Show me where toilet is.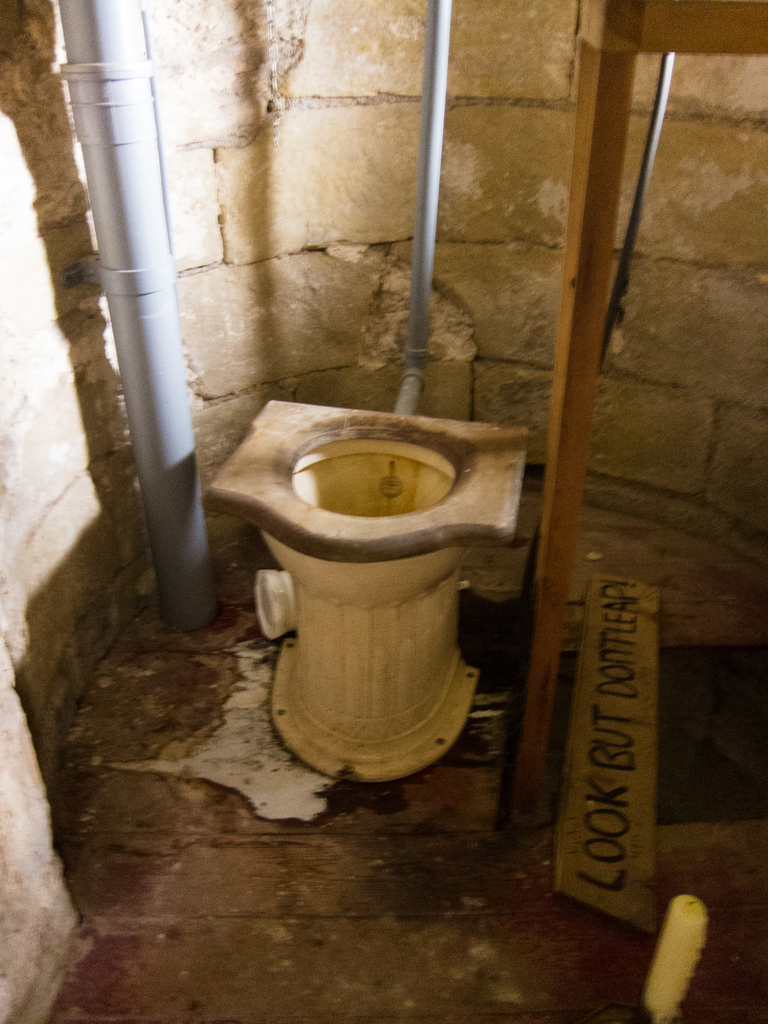
toilet is at 198/399/566/778.
